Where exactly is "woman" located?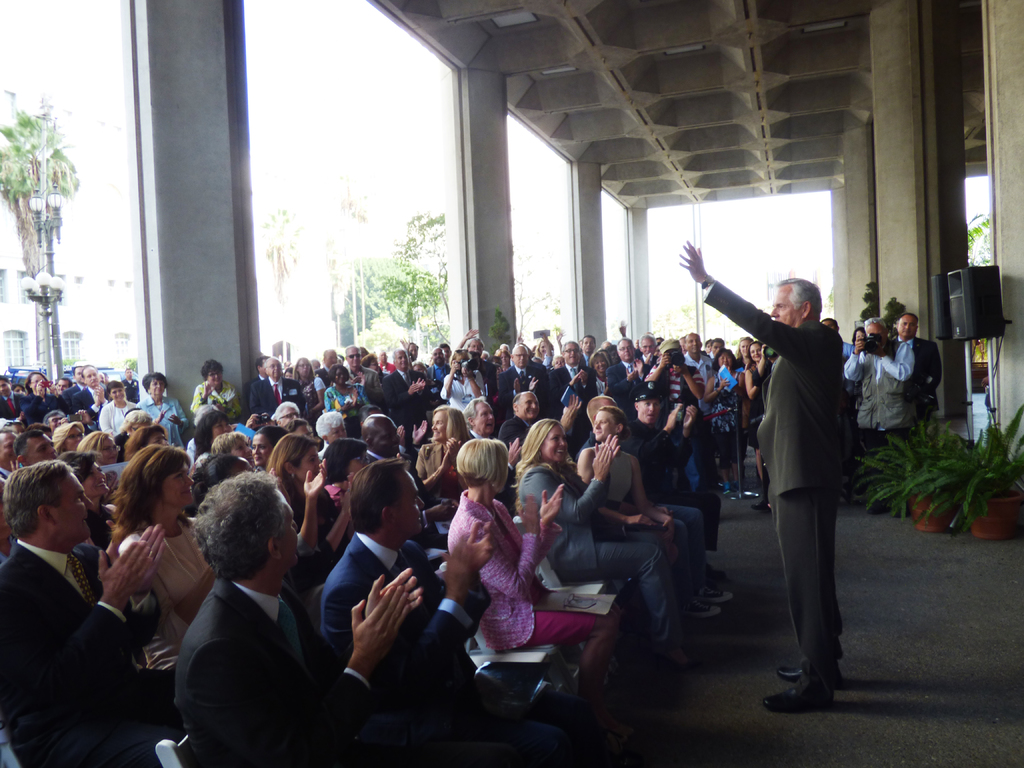
Its bounding box is BBox(326, 362, 367, 440).
